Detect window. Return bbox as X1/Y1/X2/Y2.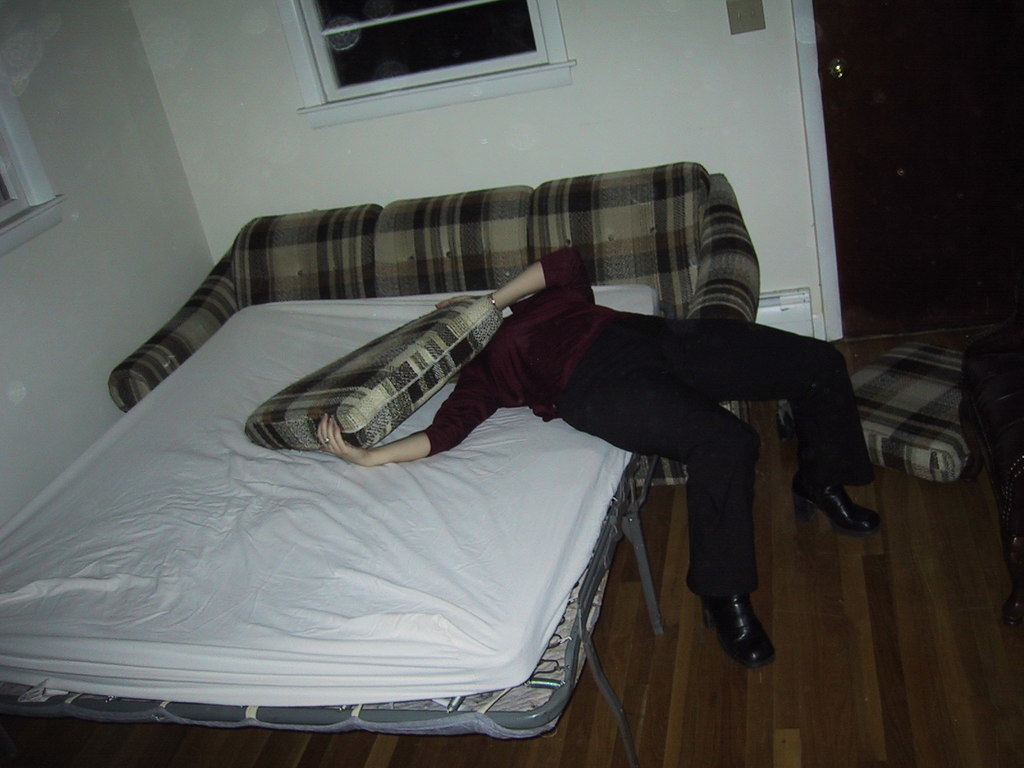
276/0/572/140.
